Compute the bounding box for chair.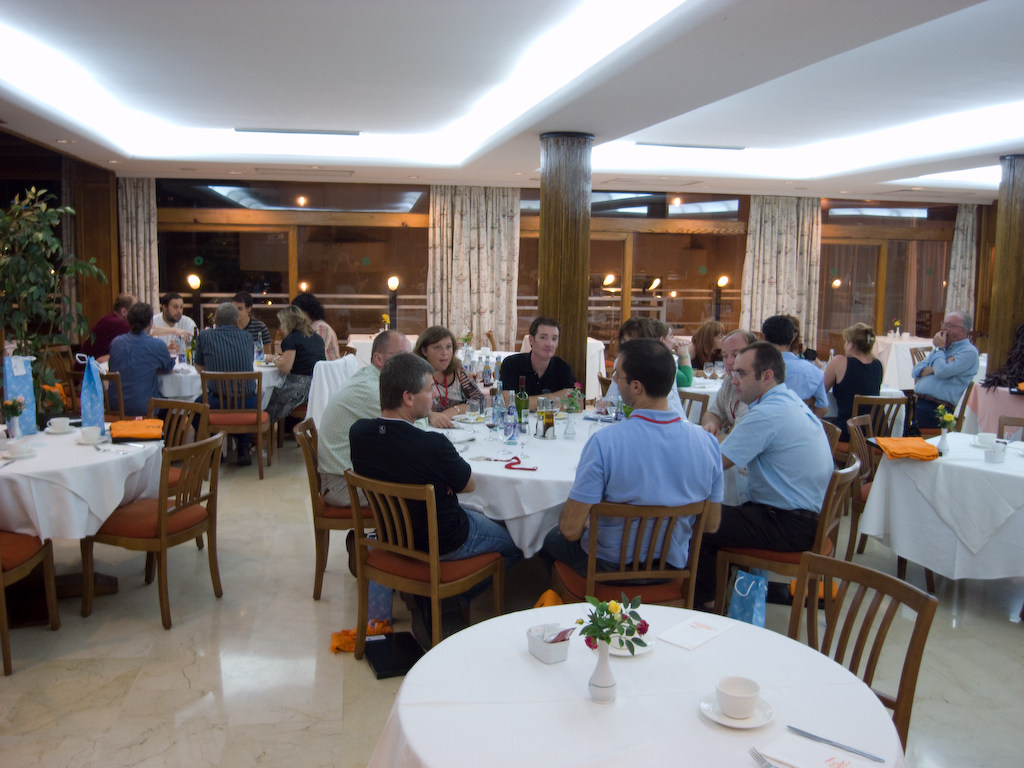
x1=136, y1=396, x2=204, y2=577.
